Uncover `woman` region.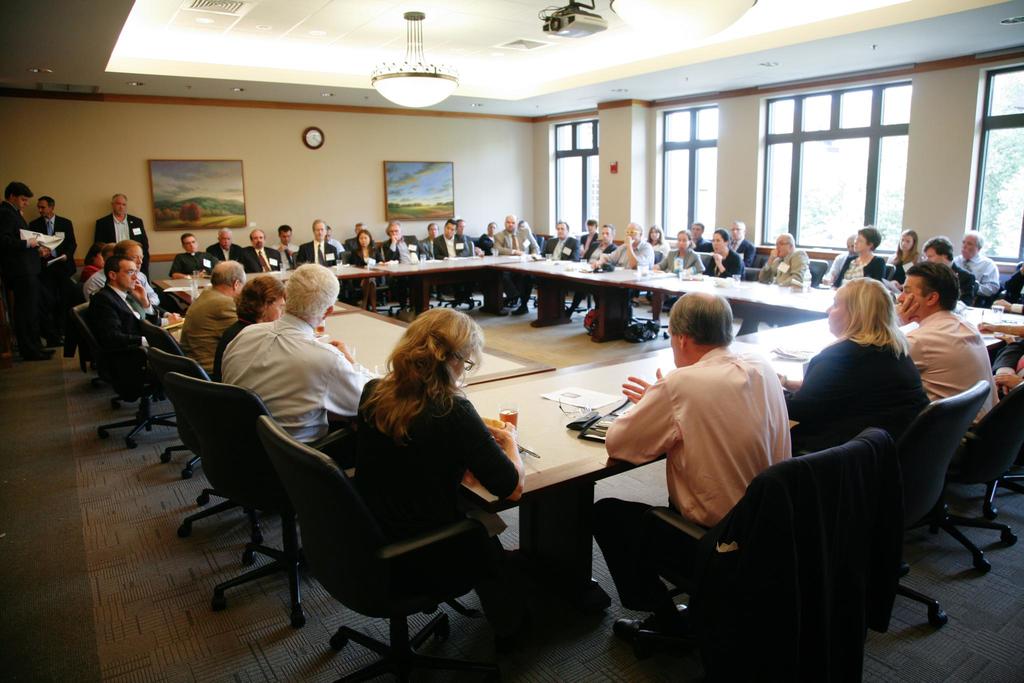
Uncovered: region(889, 231, 929, 285).
